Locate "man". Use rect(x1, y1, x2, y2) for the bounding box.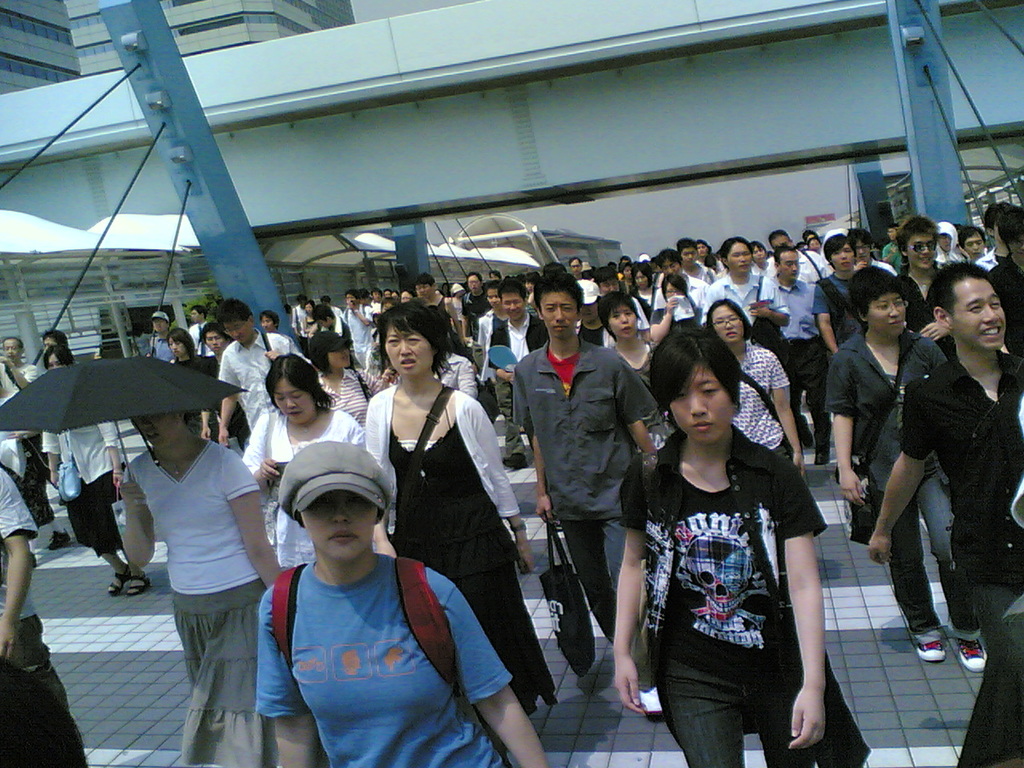
rect(460, 268, 490, 334).
